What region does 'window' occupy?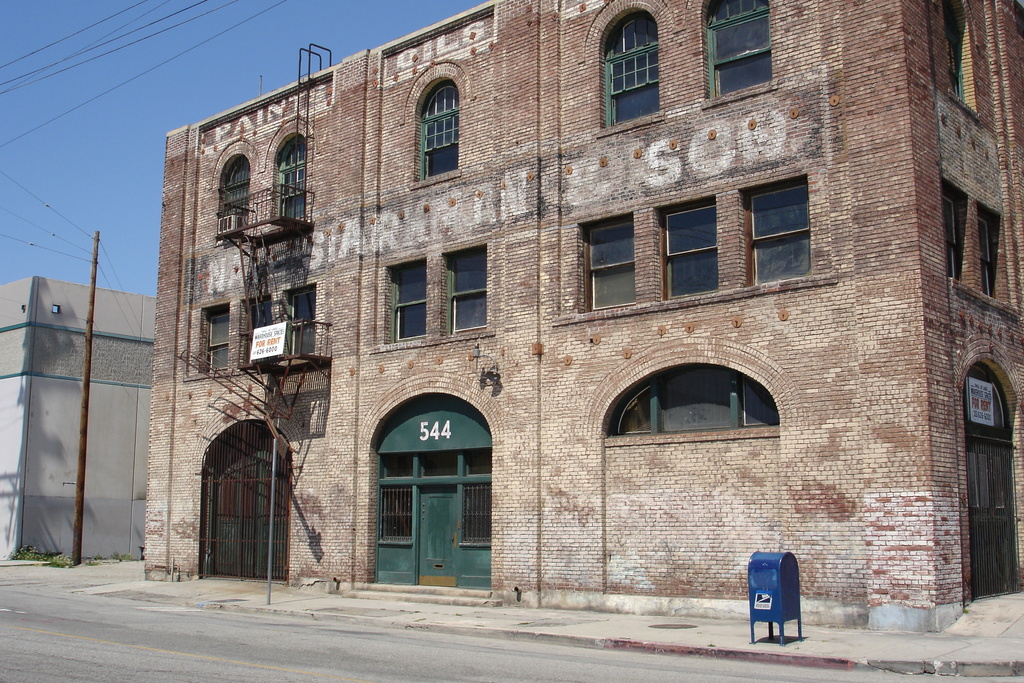
x1=388 y1=257 x2=426 y2=342.
